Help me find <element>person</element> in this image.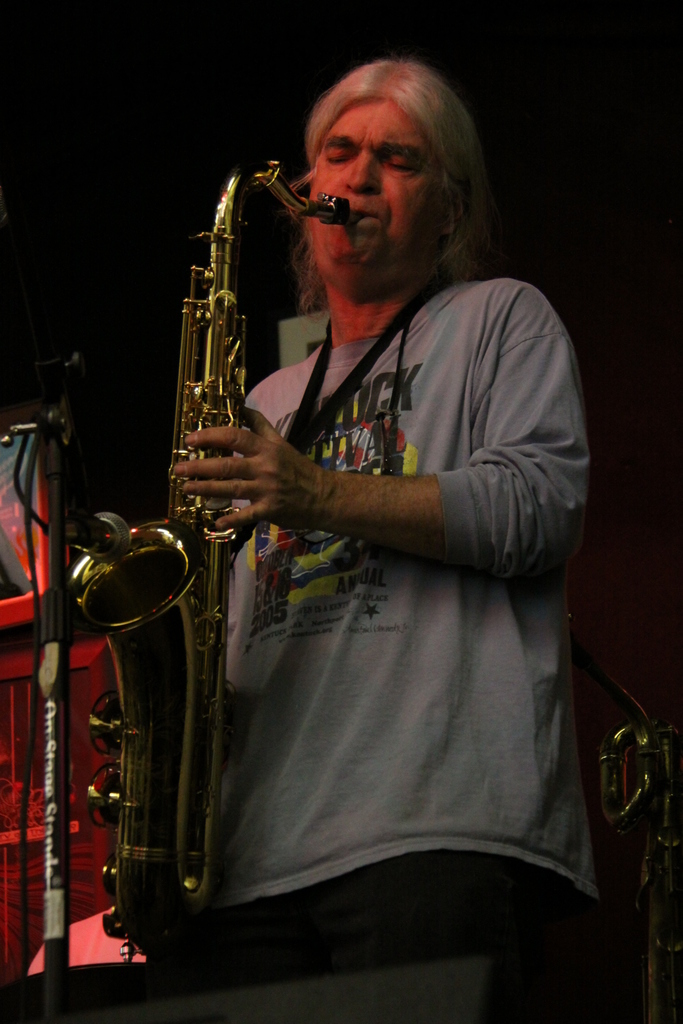
Found it: [left=117, top=28, right=534, bottom=975].
